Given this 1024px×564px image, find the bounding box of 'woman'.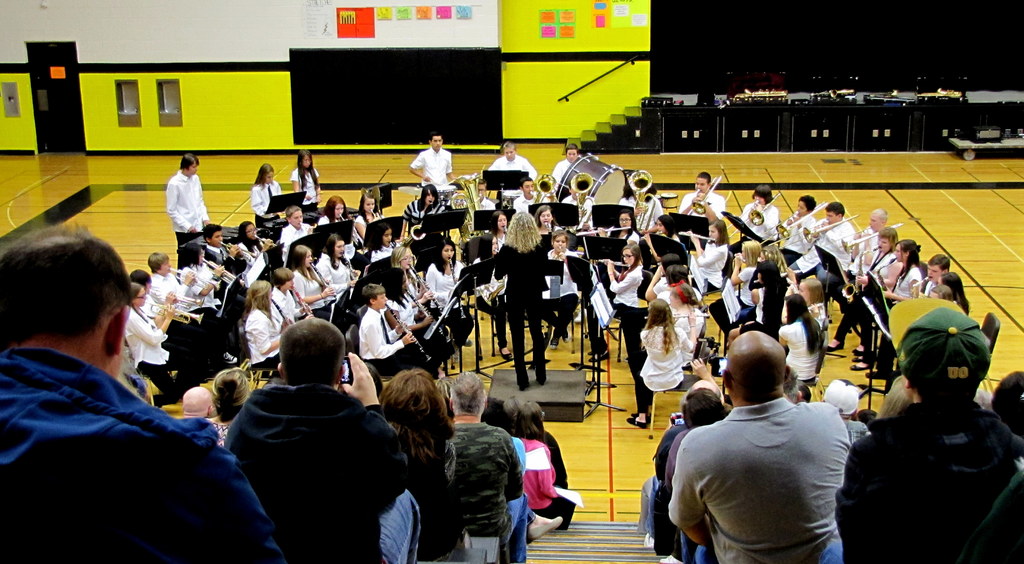
(467, 231, 518, 351).
